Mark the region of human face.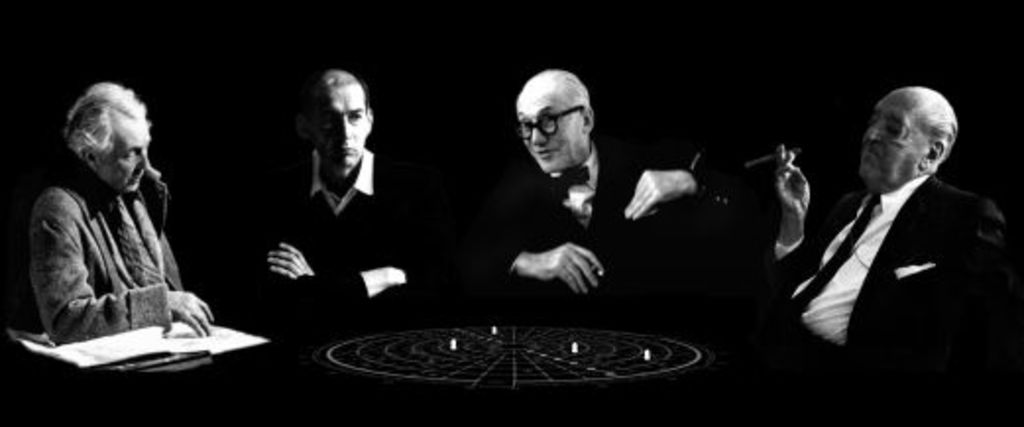
Region: rect(519, 83, 586, 171).
